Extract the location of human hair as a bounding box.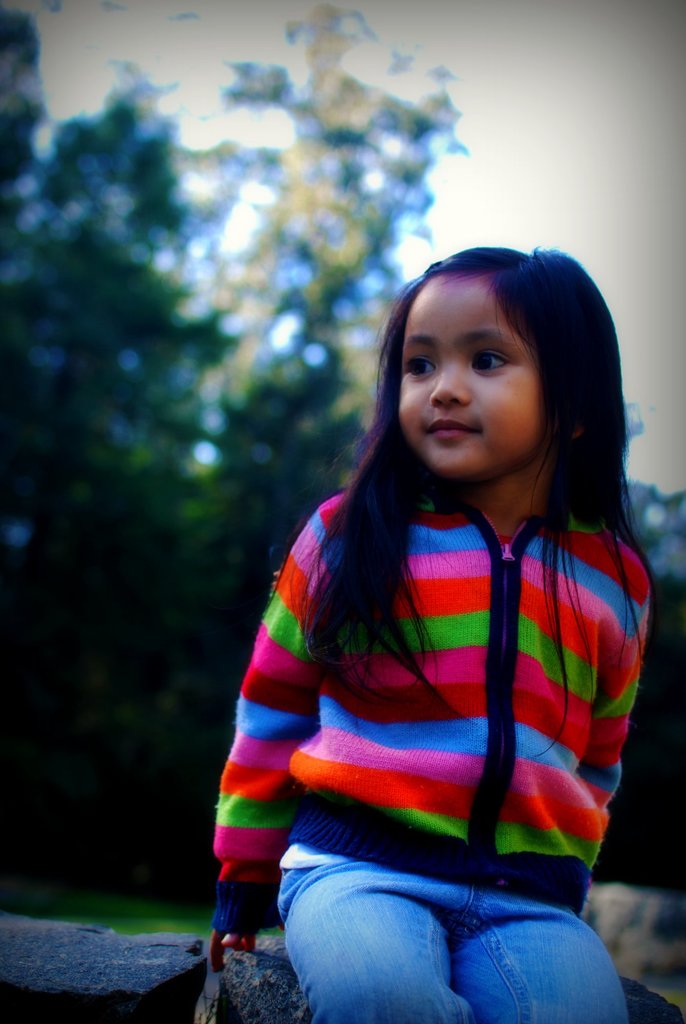
bbox=[308, 243, 612, 675].
